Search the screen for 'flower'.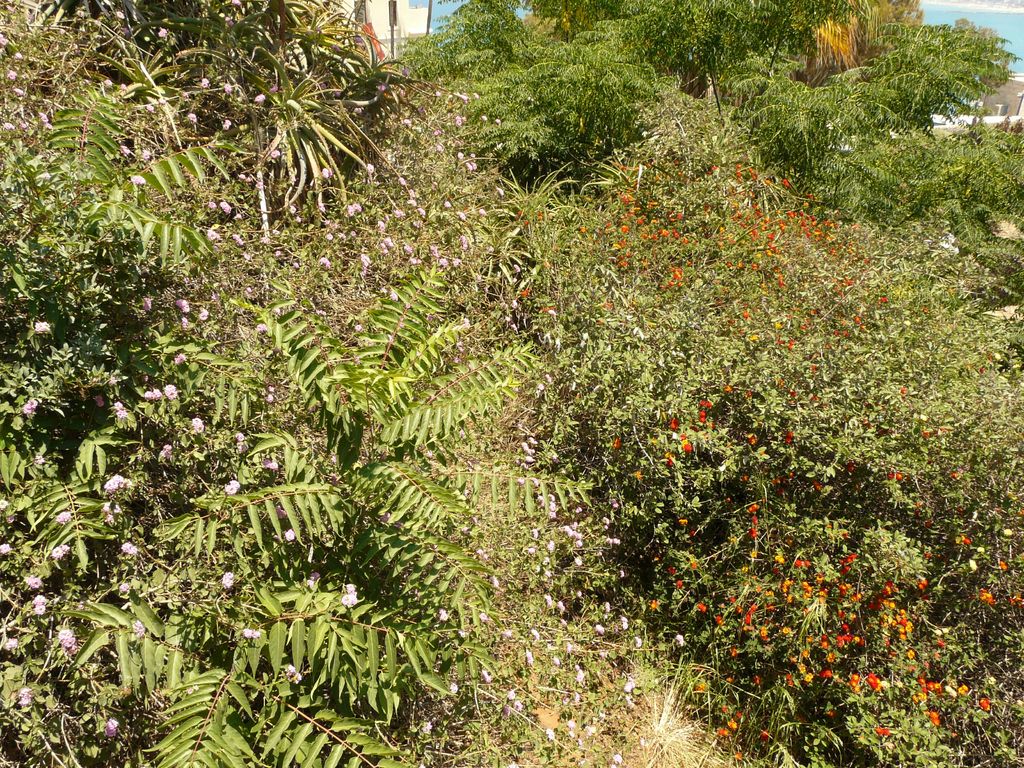
Found at <bbox>625, 676, 639, 696</bbox>.
